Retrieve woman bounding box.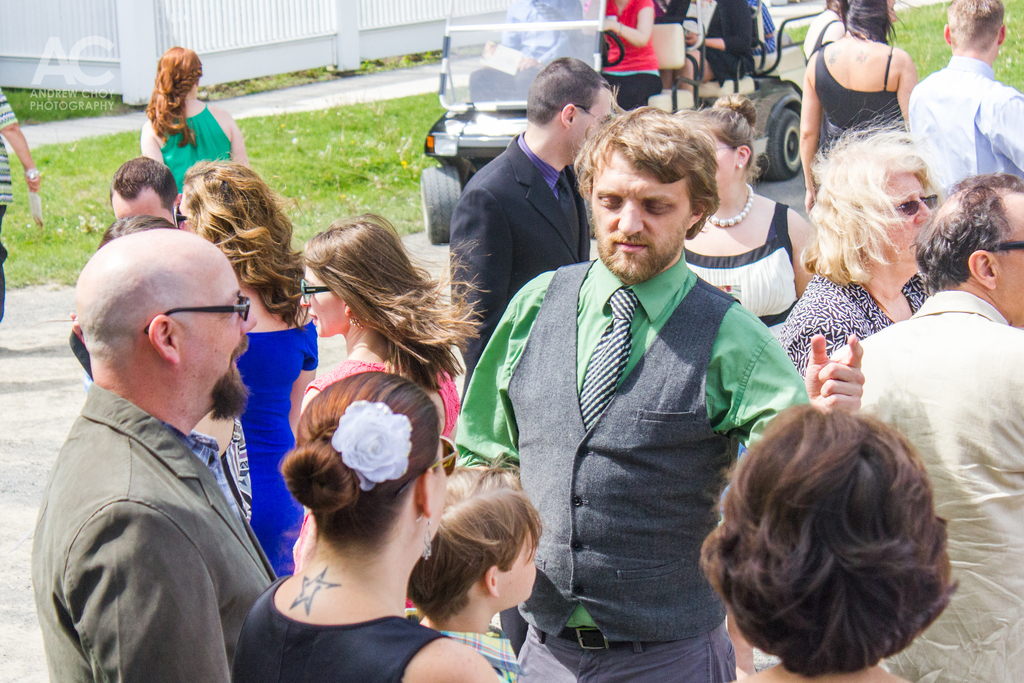
Bounding box: l=582, t=0, r=675, b=108.
